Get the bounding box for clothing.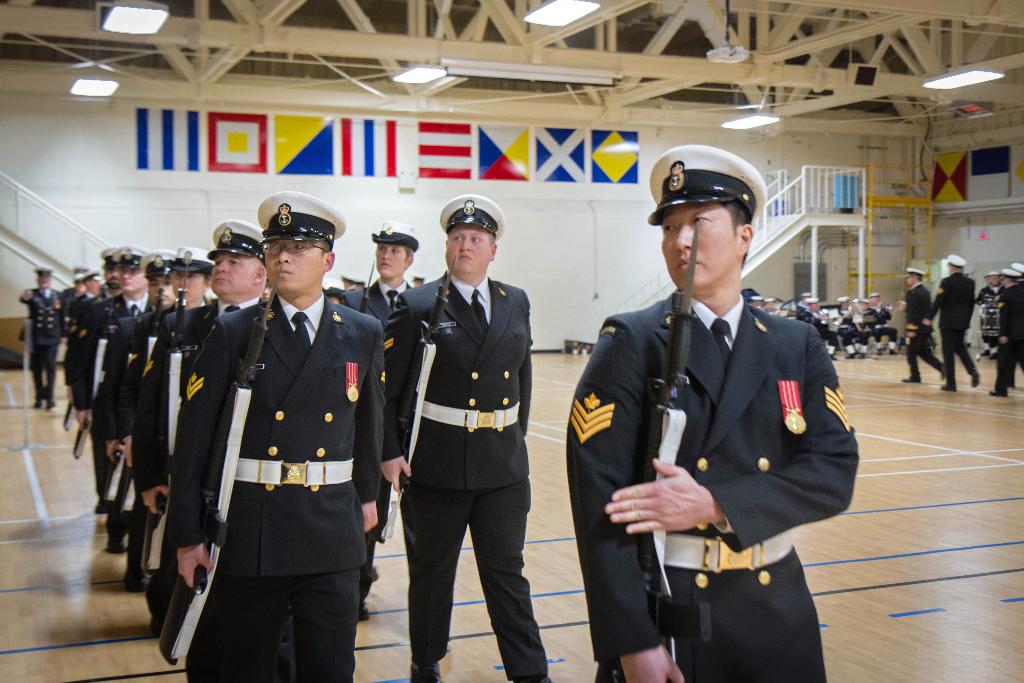
[x1=901, y1=279, x2=944, y2=377].
